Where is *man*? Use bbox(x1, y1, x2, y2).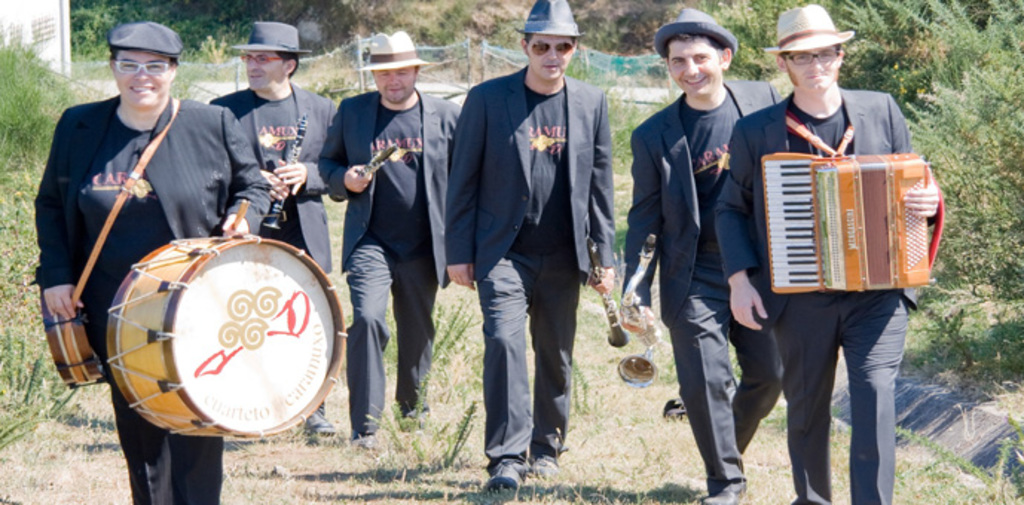
bbox(440, 16, 615, 471).
